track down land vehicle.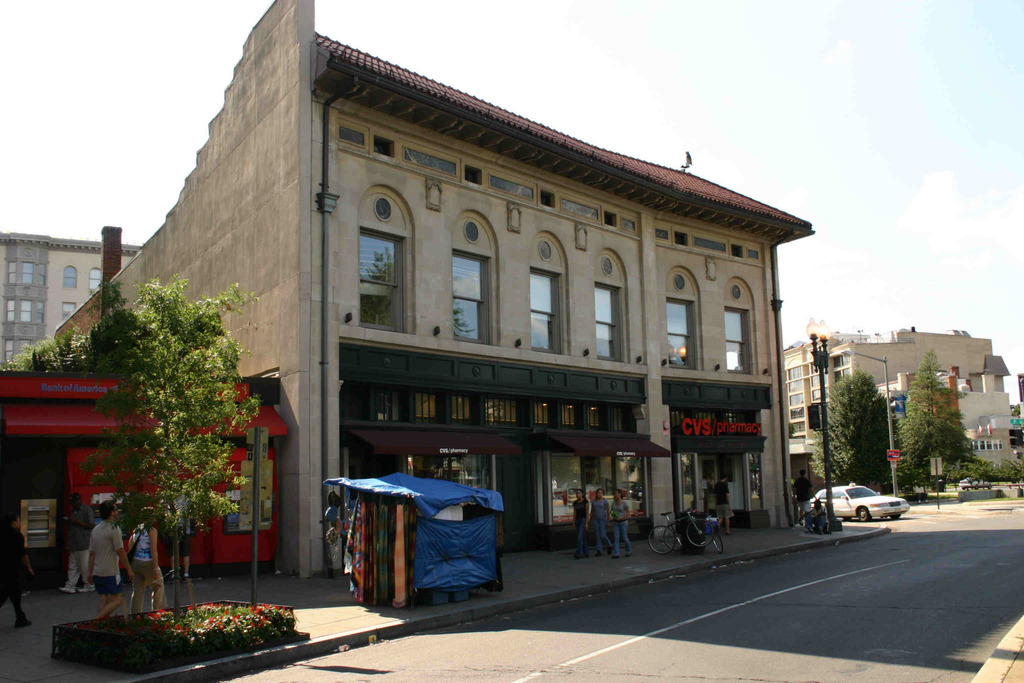
Tracked to [left=796, top=476, right=903, bottom=531].
